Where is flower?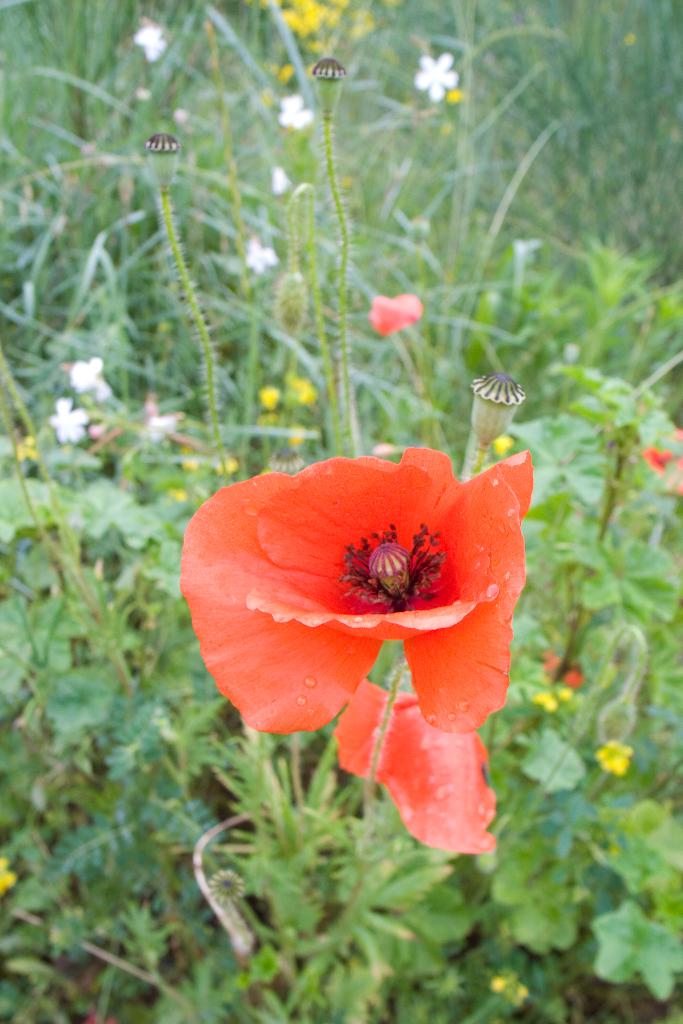
131, 20, 163, 61.
